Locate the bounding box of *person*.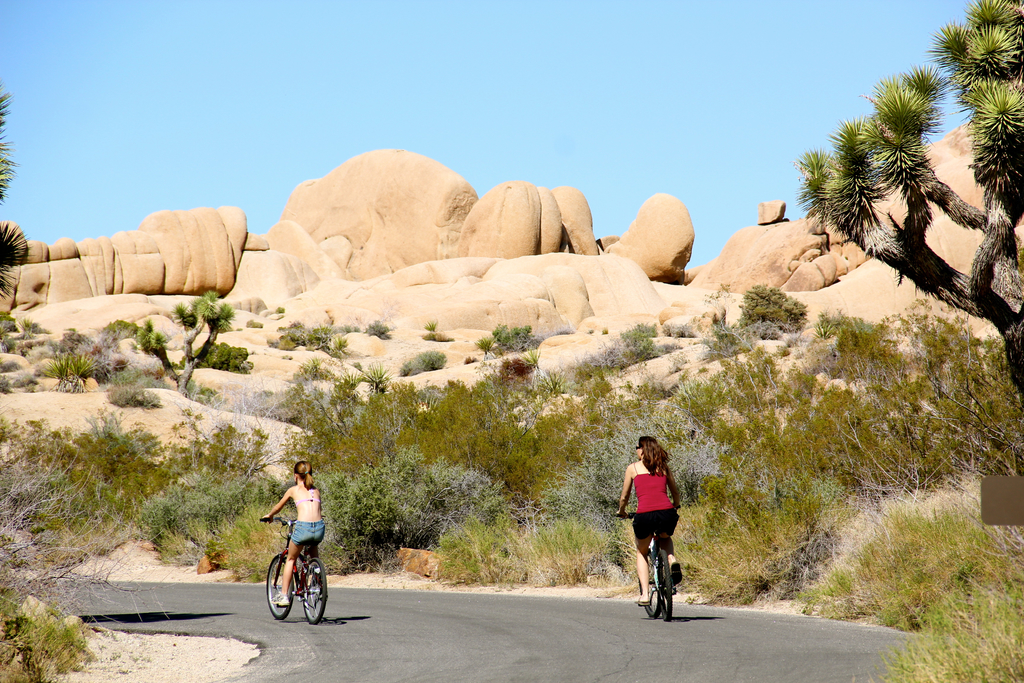
Bounding box: pyautogui.locateOnScreen(259, 459, 330, 602).
